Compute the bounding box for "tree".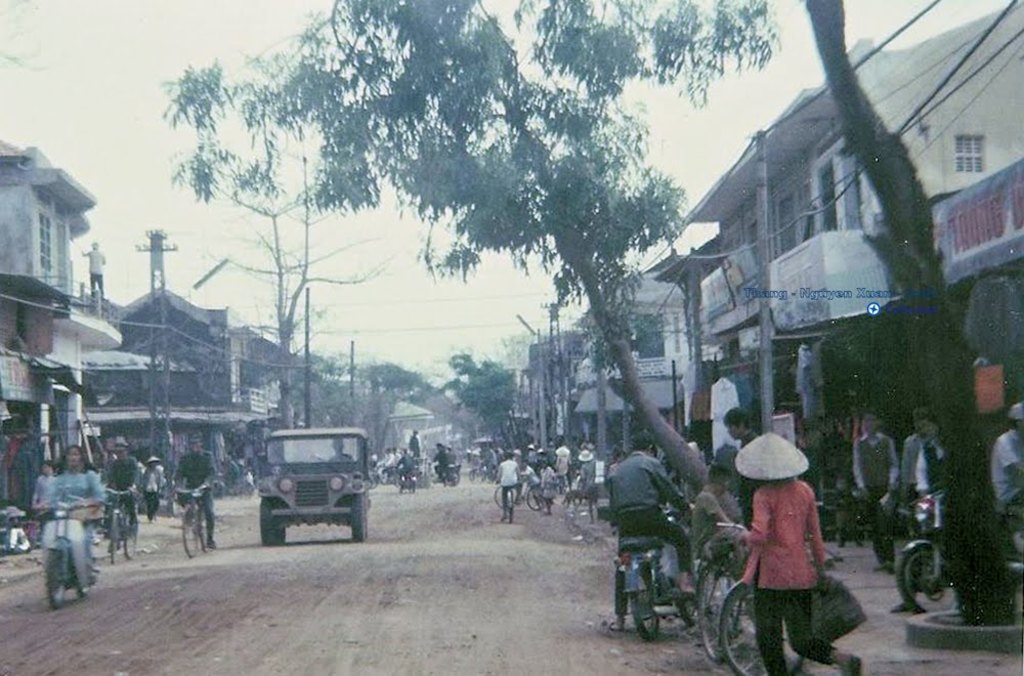
rect(351, 341, 431, 408).
